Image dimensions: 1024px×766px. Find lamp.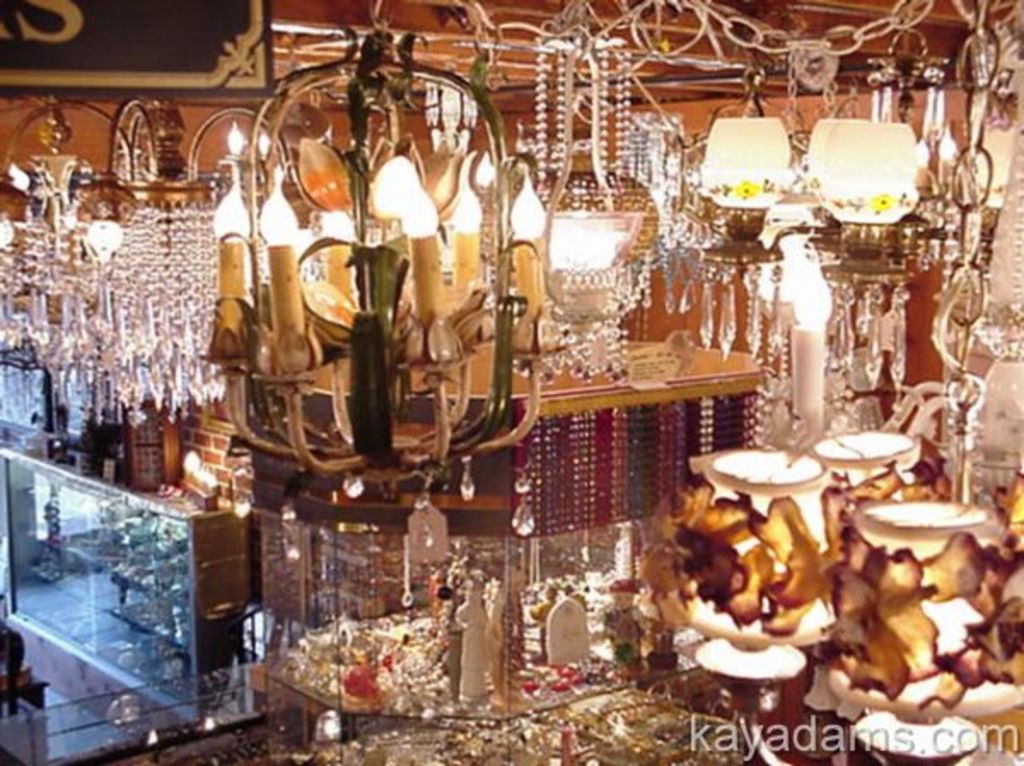
(left=800, top=491, right=1022, bottom=764).
